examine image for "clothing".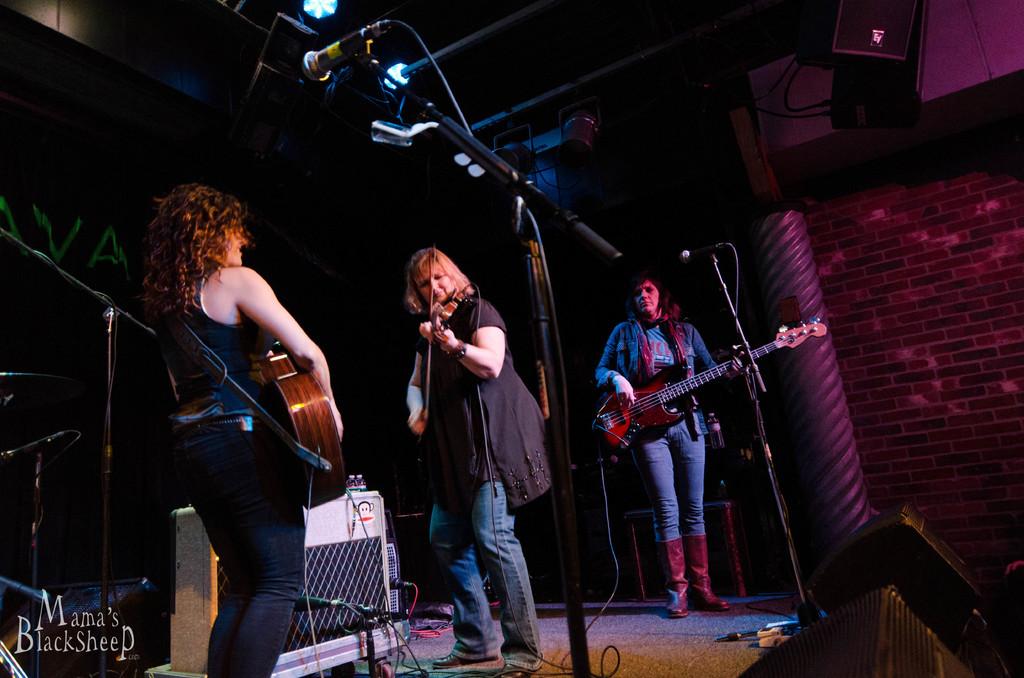
Examination result: x1=431 y1=298 x2=542 y2=649.
